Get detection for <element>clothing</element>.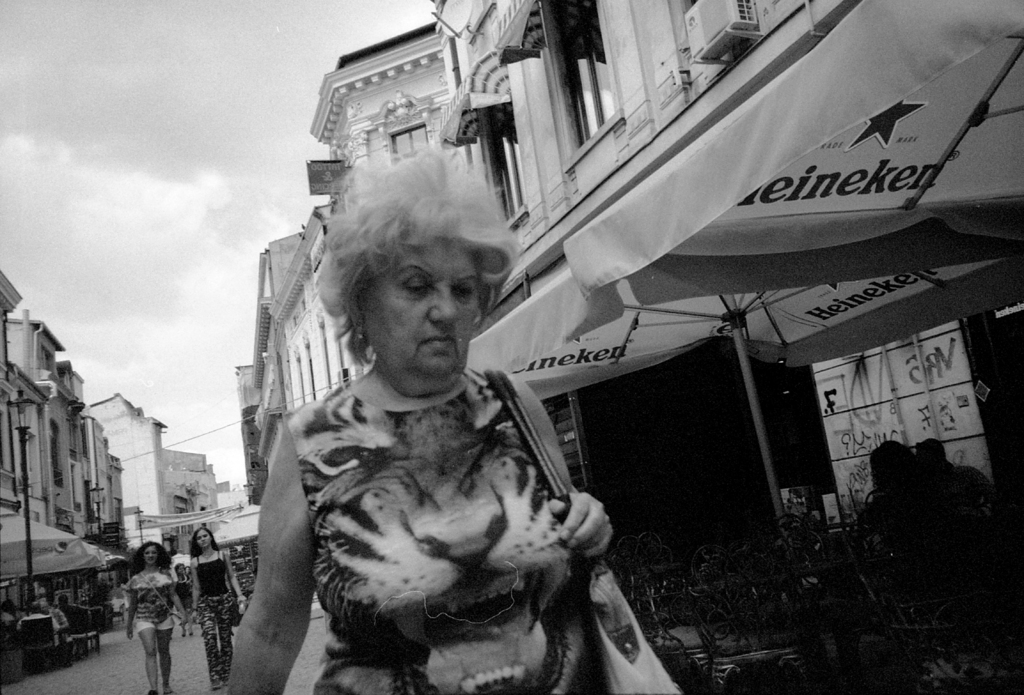
Detection: 117, 553, 179, 692.
